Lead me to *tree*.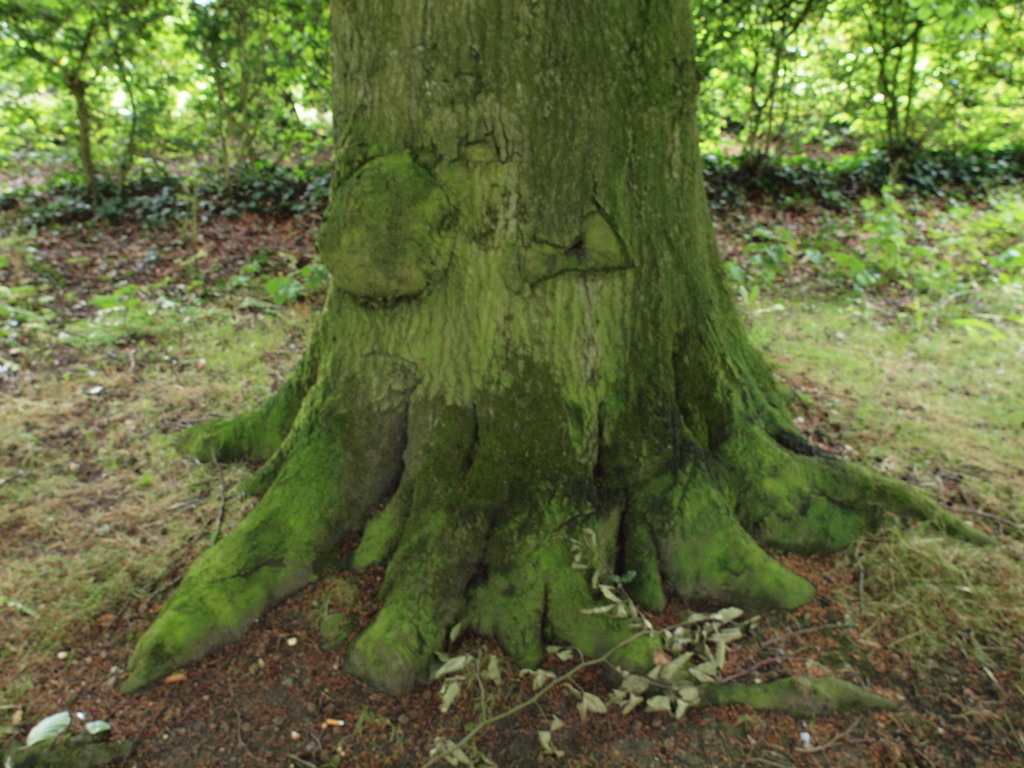
Lead to BBox(42, 30, 967, 666).
